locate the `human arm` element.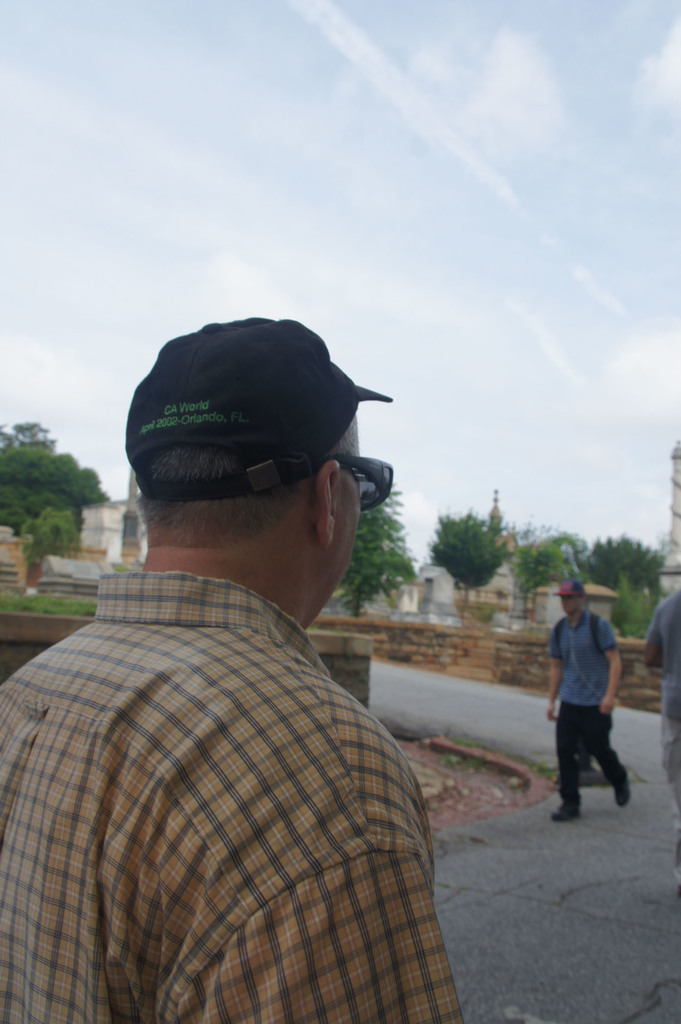
Element bbox: bbox=[643, 609, 665, 671].
